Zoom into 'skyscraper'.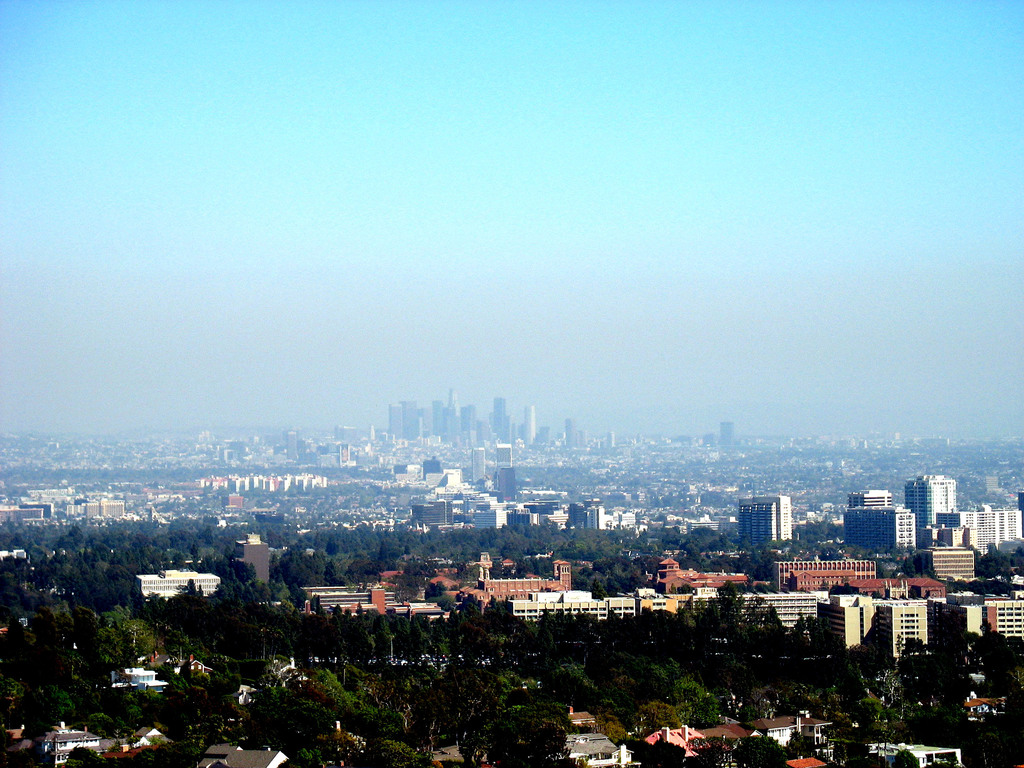
Zoom target: l=924, t=466, r=959, b=549.
